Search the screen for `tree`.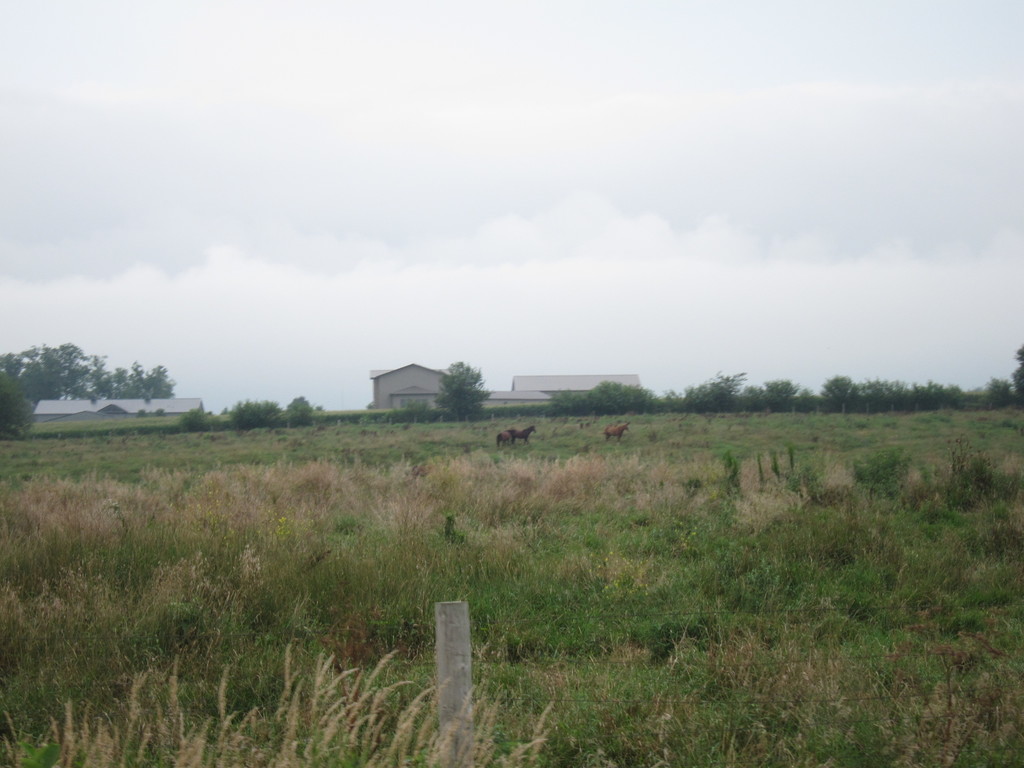
Found at box=[223, 399, 288, 434].
